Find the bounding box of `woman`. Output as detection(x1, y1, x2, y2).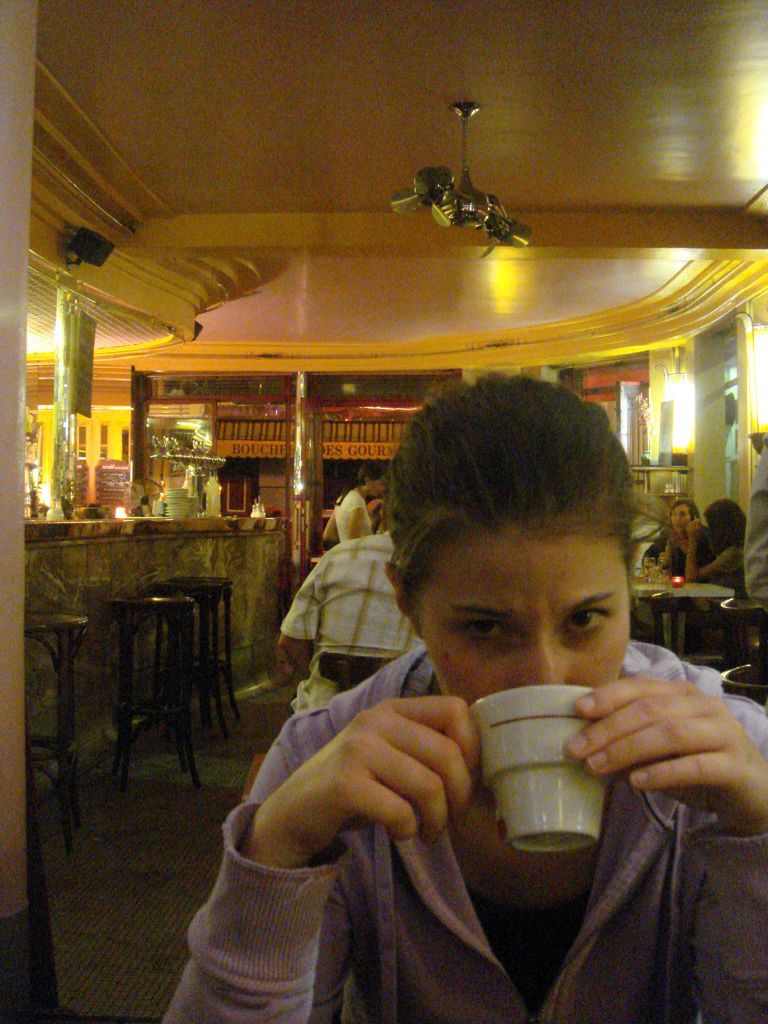
detection(688, 490, 753, 683).
